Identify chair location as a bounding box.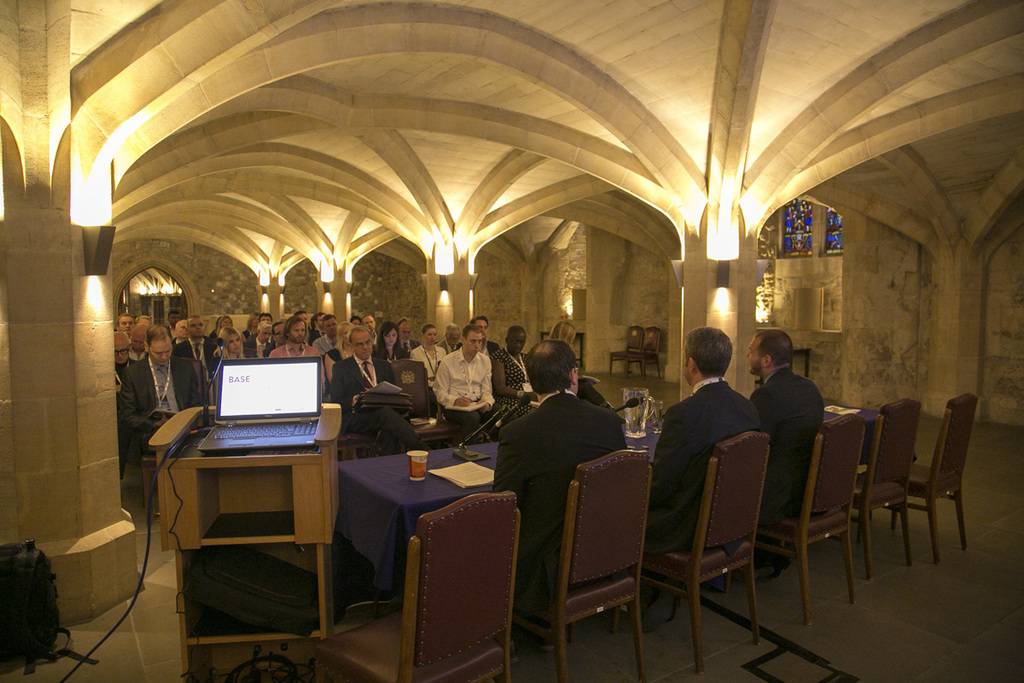
detection(606, 323, 634, 375).
